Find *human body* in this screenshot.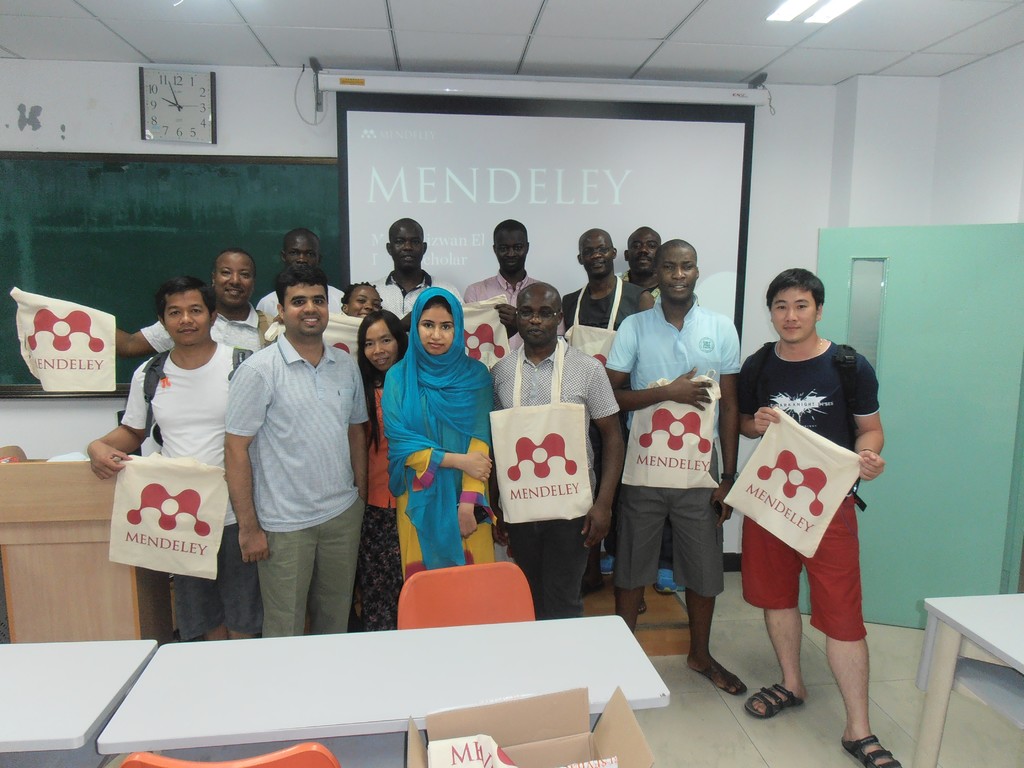
The bounding box for *human body* is 735,273,884,737.
